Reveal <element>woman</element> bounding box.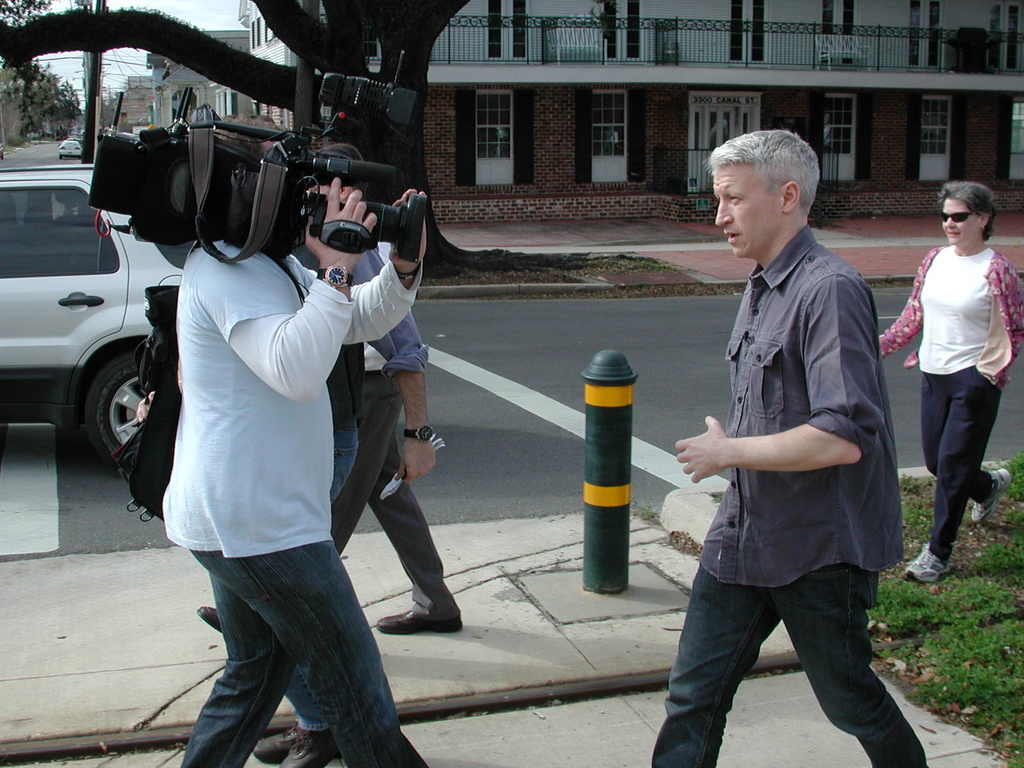
Revealed: (889,183,1013,618).
